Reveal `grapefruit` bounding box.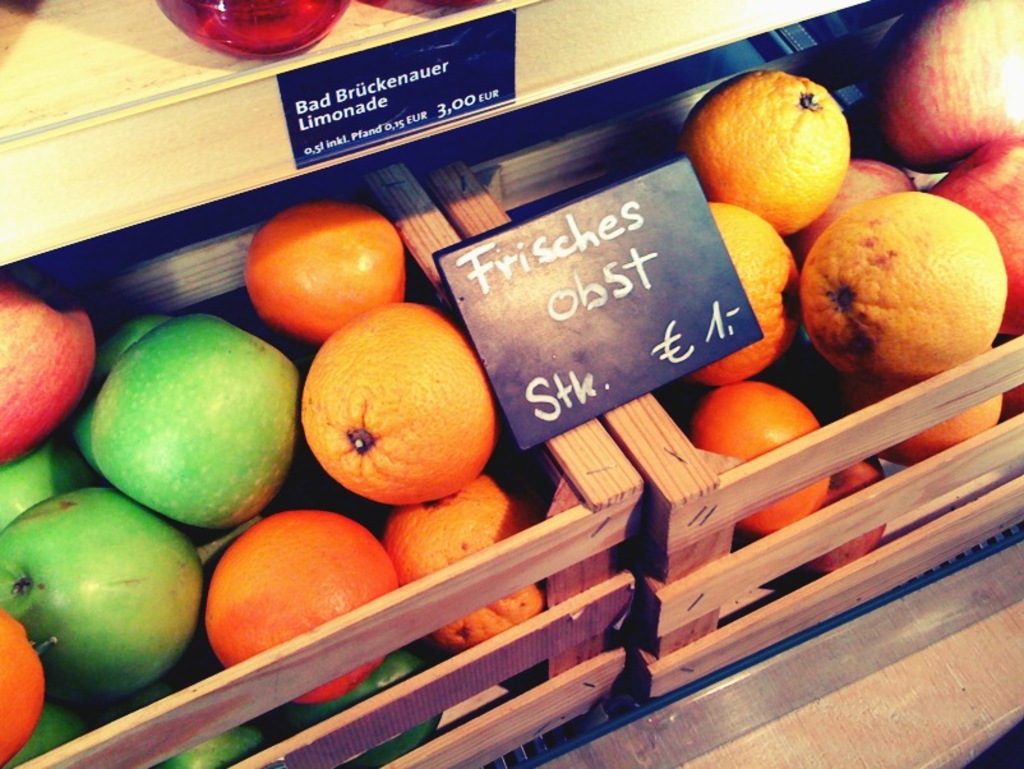
Revealed: <bbox>375, 470, 555, 660</bbox>.
